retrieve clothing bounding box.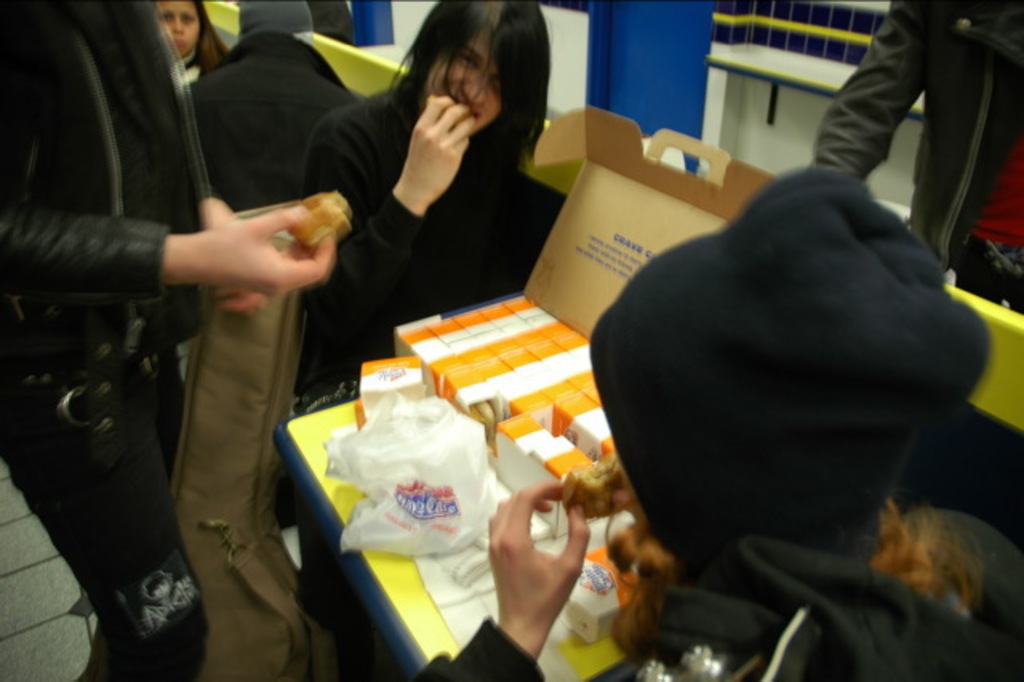
Bounding box: x1=187 y1=29 x2=366 y2=216.
